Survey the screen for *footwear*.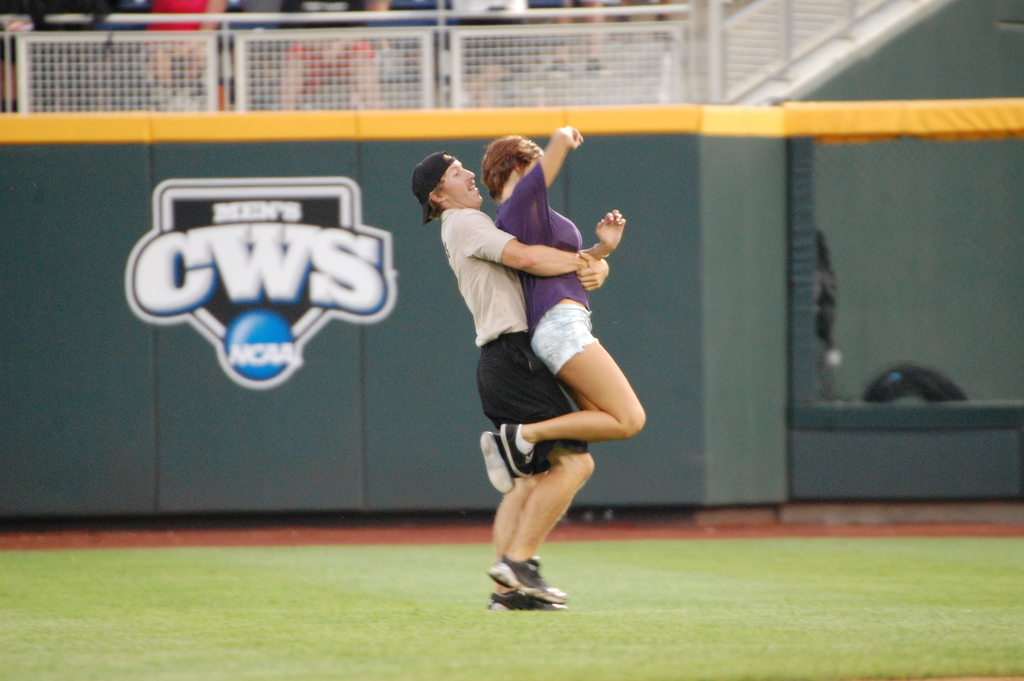
Survey found: 501, 423, 538, 479.
